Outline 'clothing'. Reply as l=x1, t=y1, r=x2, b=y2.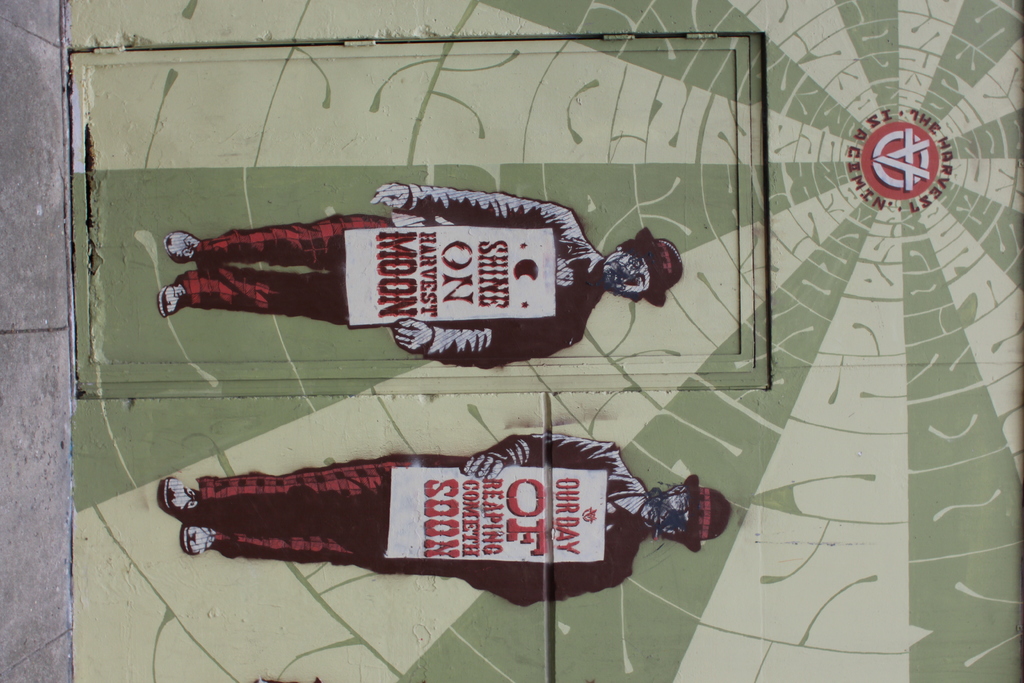
l=188, t=423, r=662, b=608.
